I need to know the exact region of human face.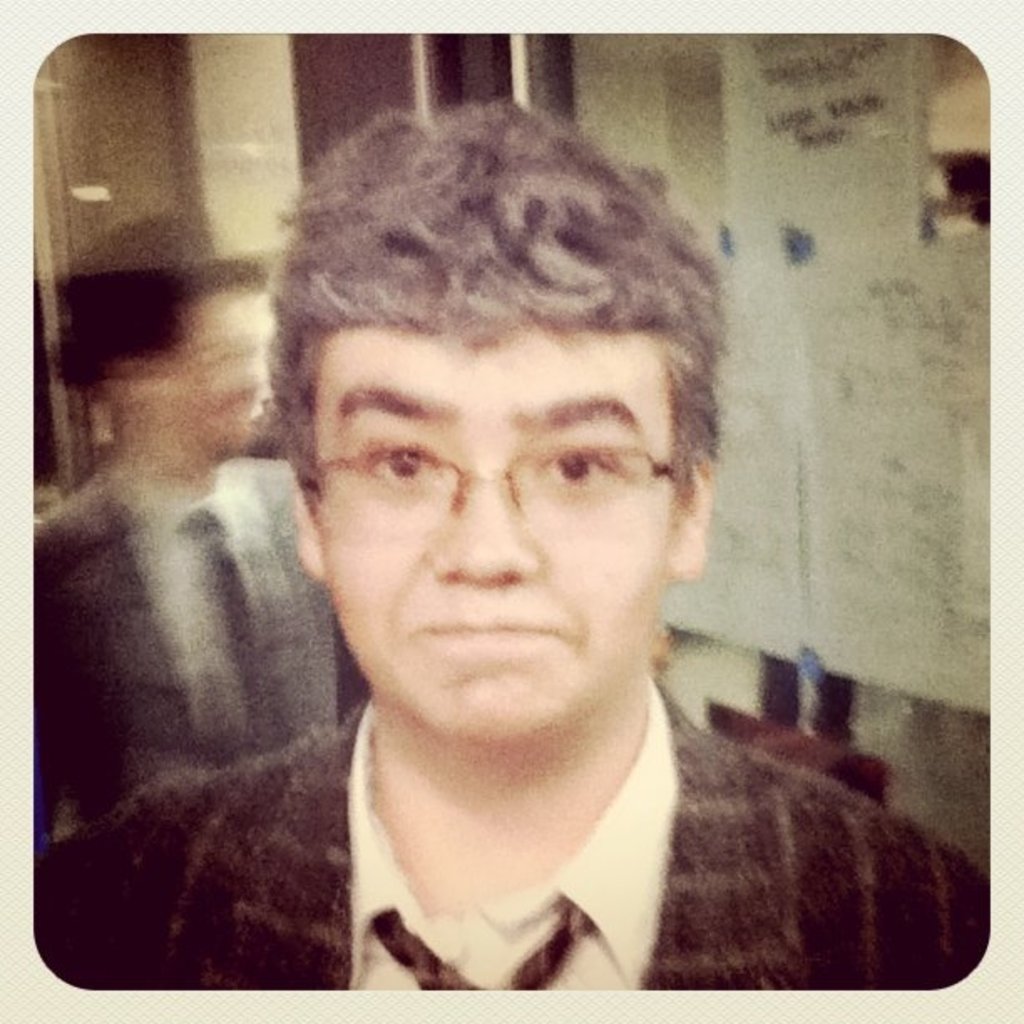
Region: [310, 325, 673, 741].
